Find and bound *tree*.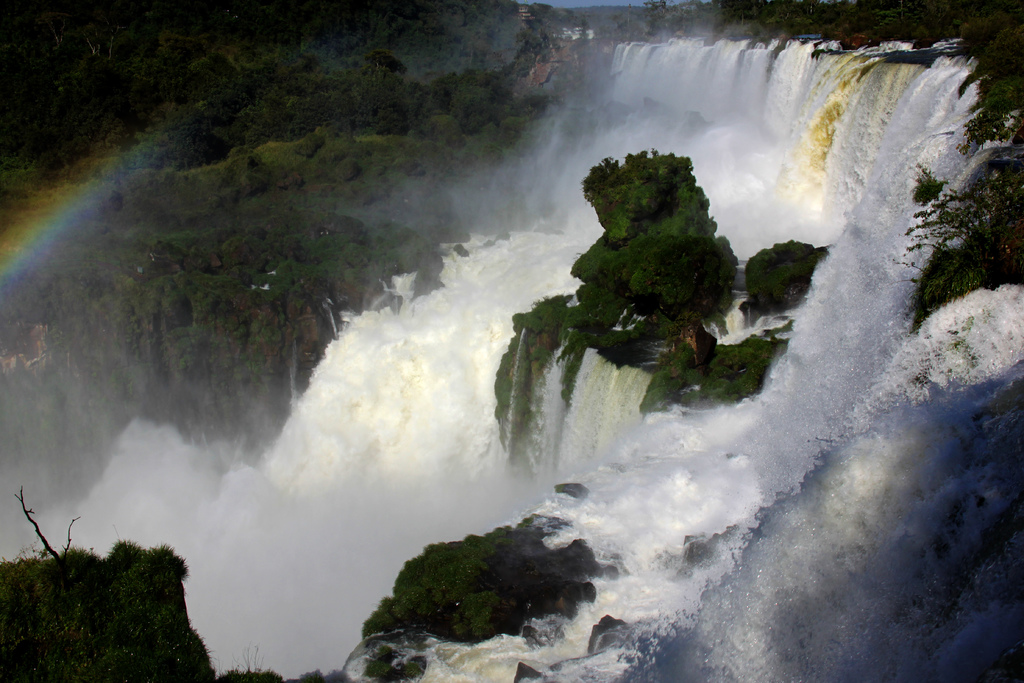
Bound: [12,488,81,562].
